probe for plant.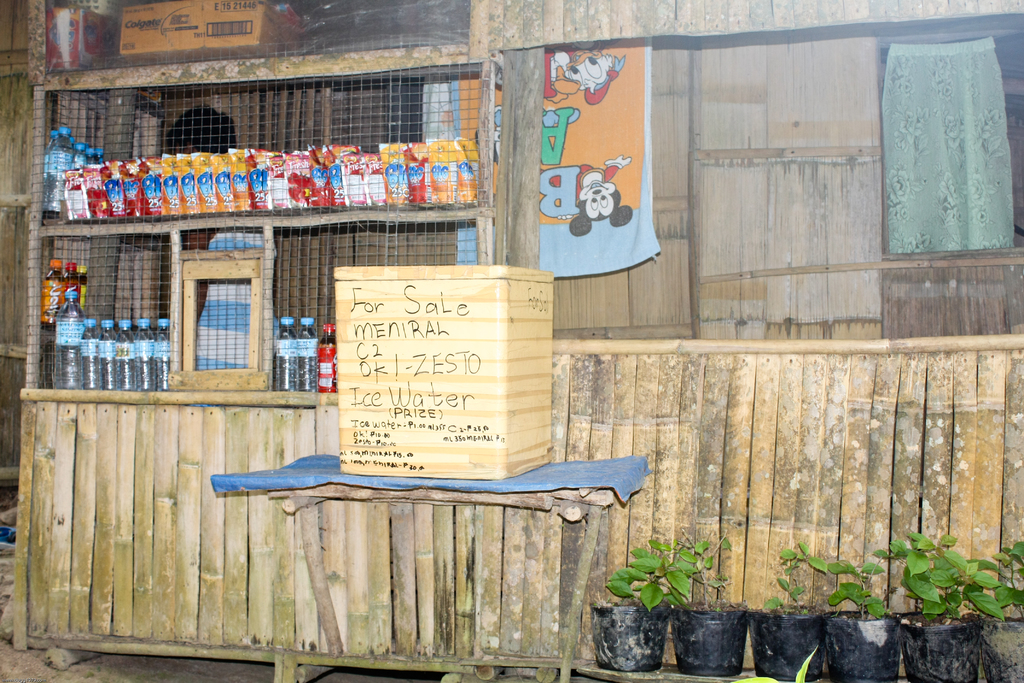
Probe result: (822, 552, 890, 620).
